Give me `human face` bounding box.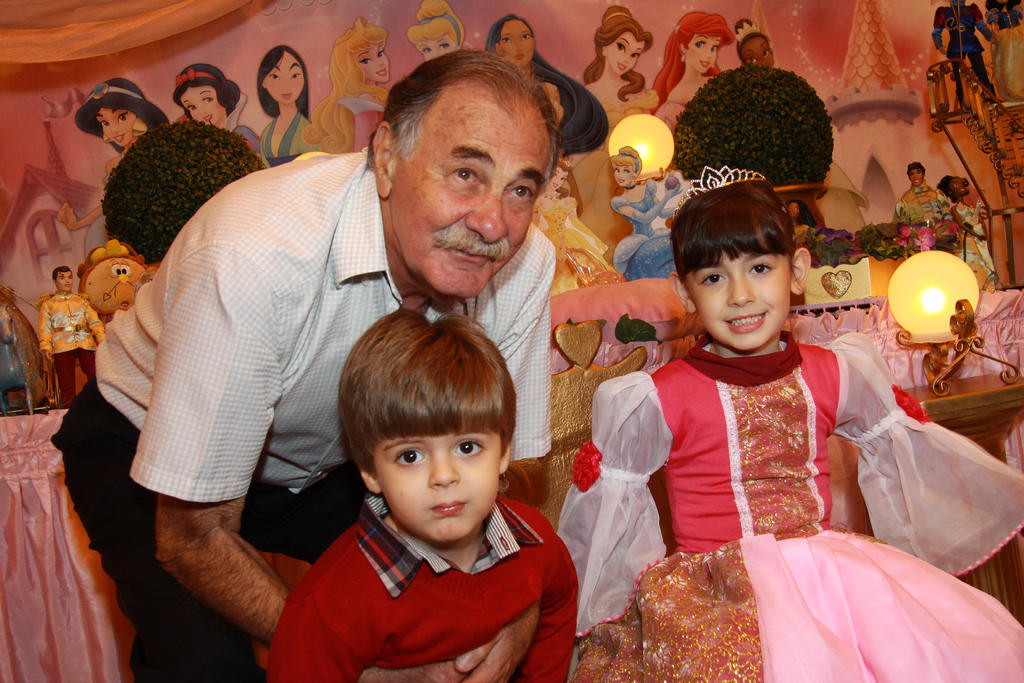
l=384, t=437, r=501, b=547.
